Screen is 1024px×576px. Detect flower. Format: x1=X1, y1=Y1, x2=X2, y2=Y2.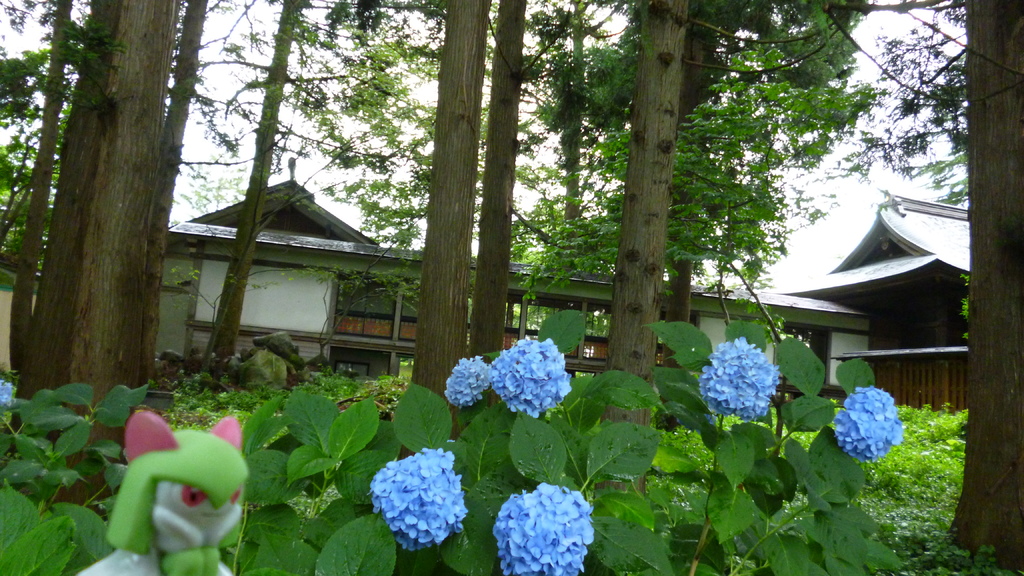
x1=372, y1=447, x2=462, y2=552.
